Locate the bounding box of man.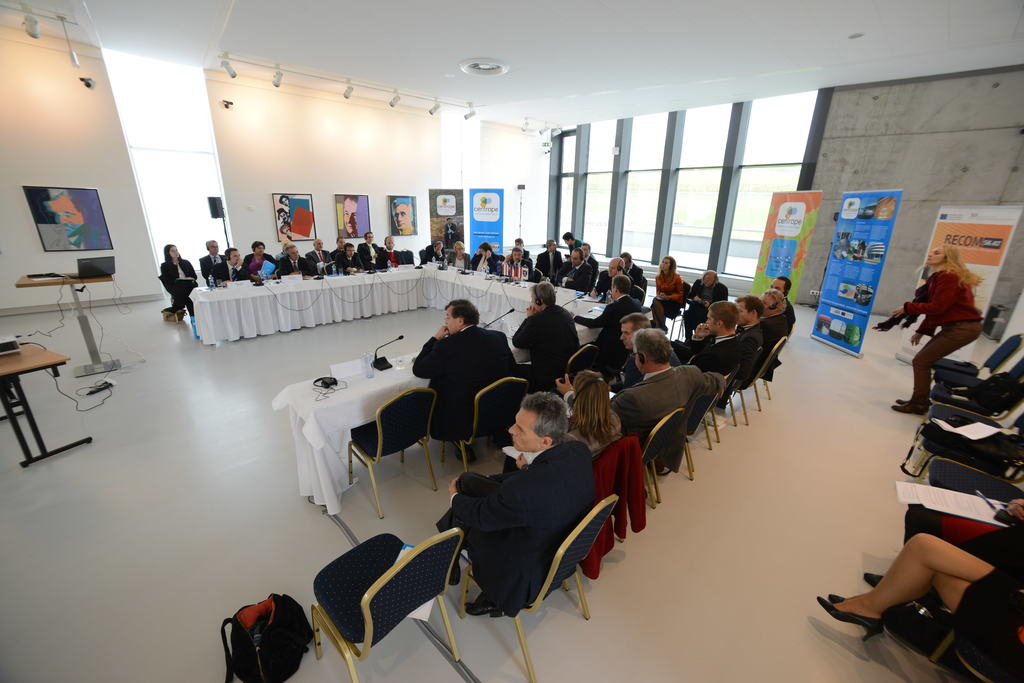
Bounding box: (left=330, top=237, right=348, bottom=268).
